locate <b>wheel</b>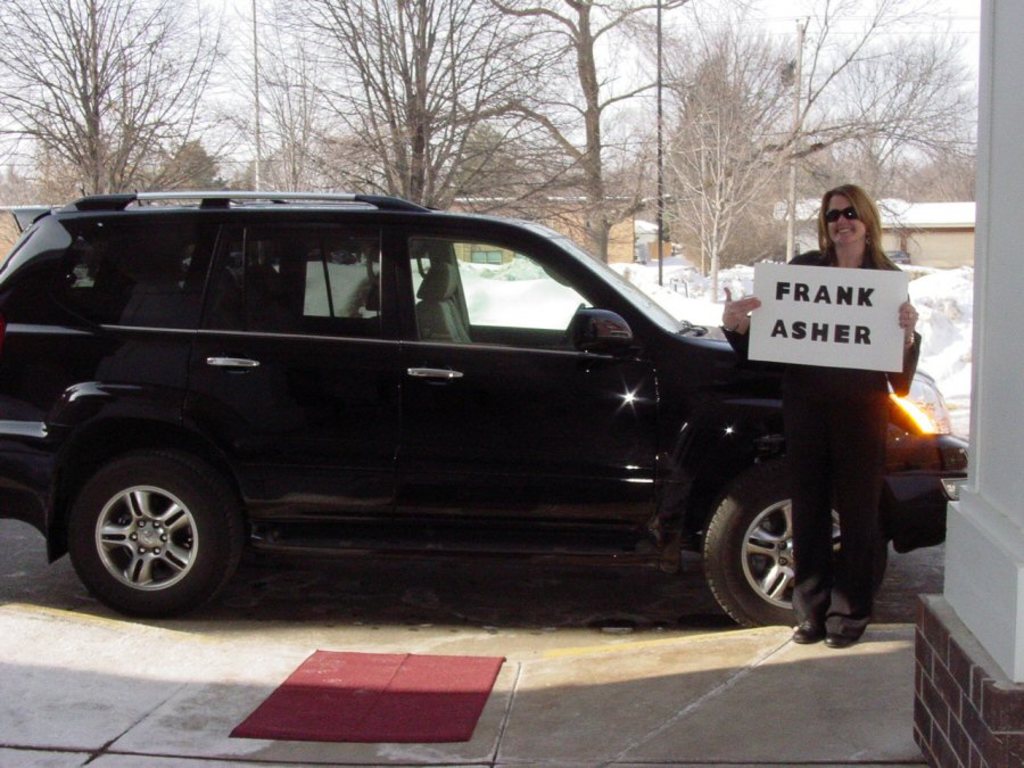
detection(683, 459, 895, 643)
